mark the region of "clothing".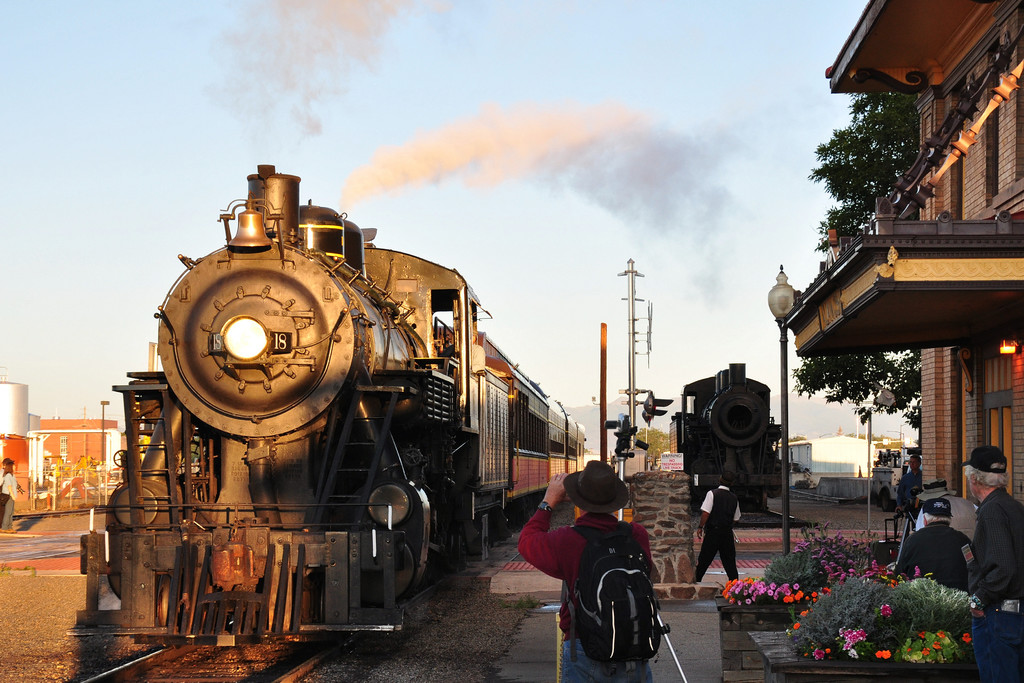
Region: {"left": 545, "top": 472, "right": 692, "bottom": 673}.
